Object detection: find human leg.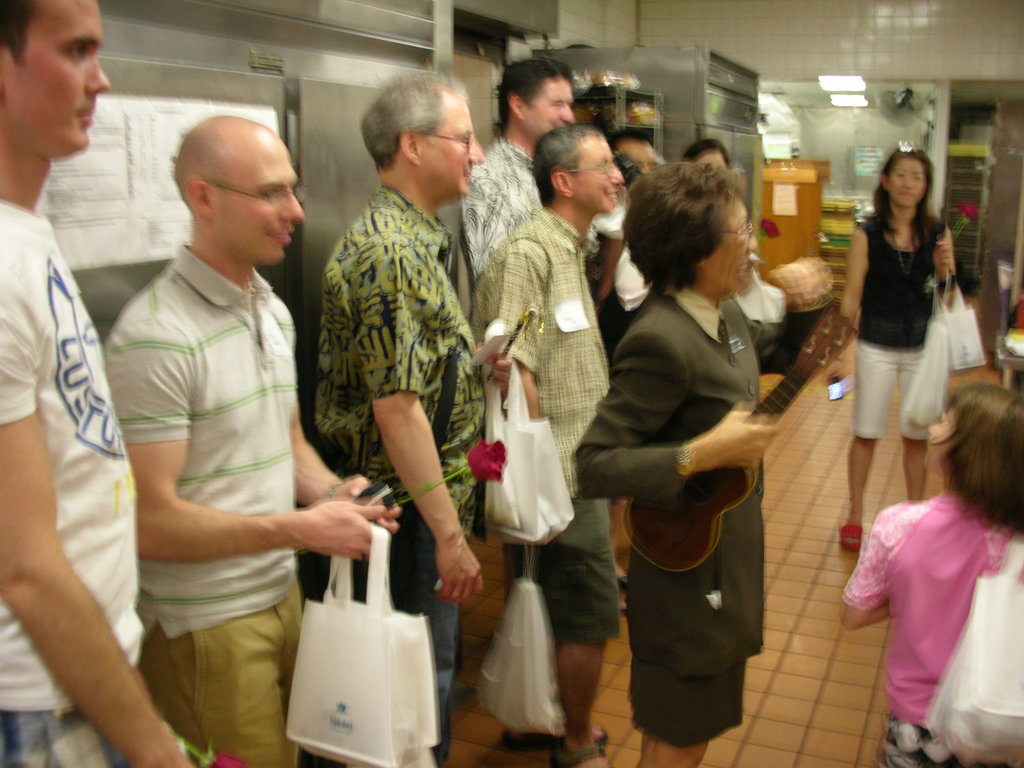
(left=841, top=347, right=896, bottom=547).
